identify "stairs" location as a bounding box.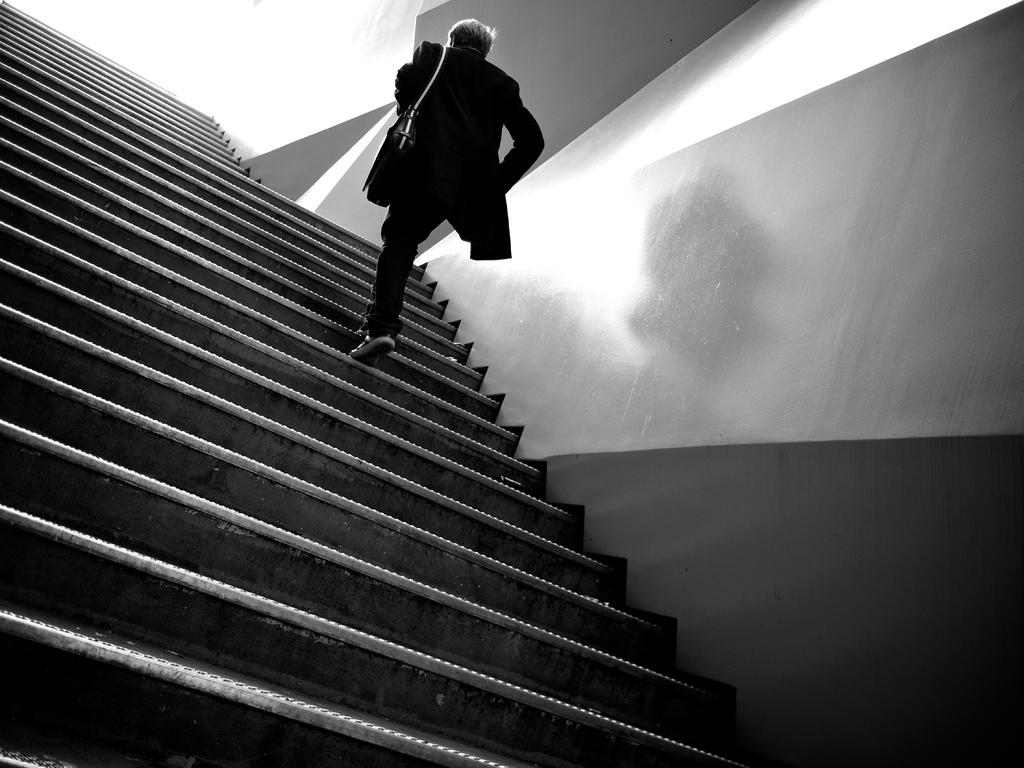
<bbox>0, 0, 755, 767</bbox>.
